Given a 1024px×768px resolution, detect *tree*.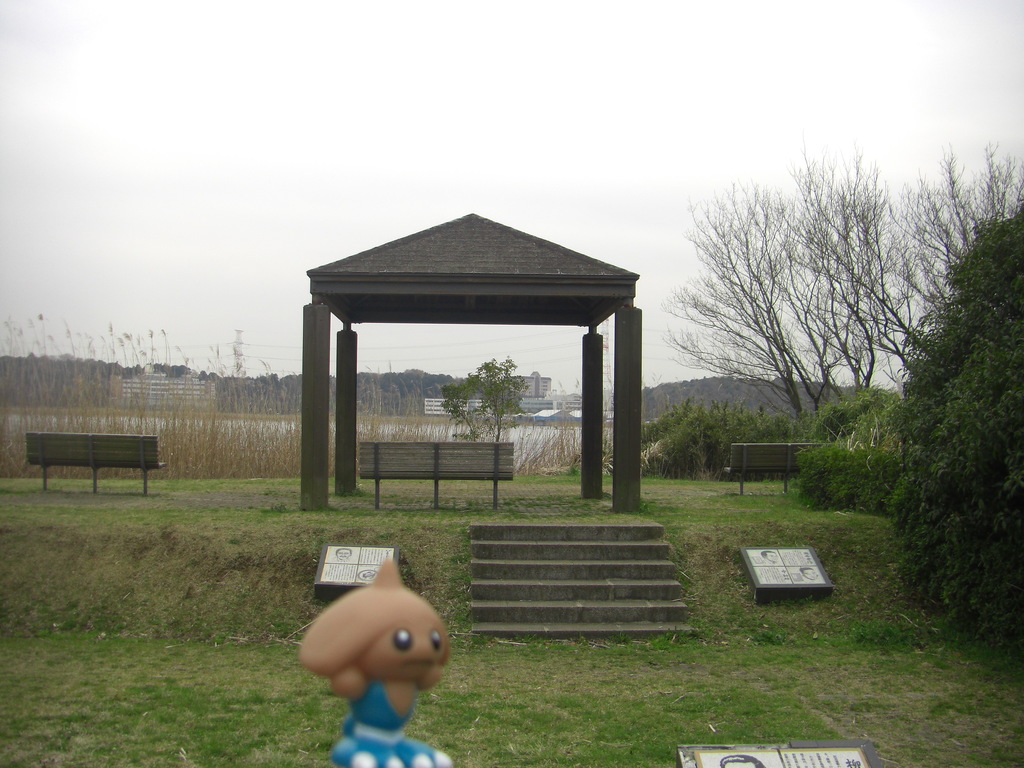
left=878, top=214, right=1023, bottom=634.
